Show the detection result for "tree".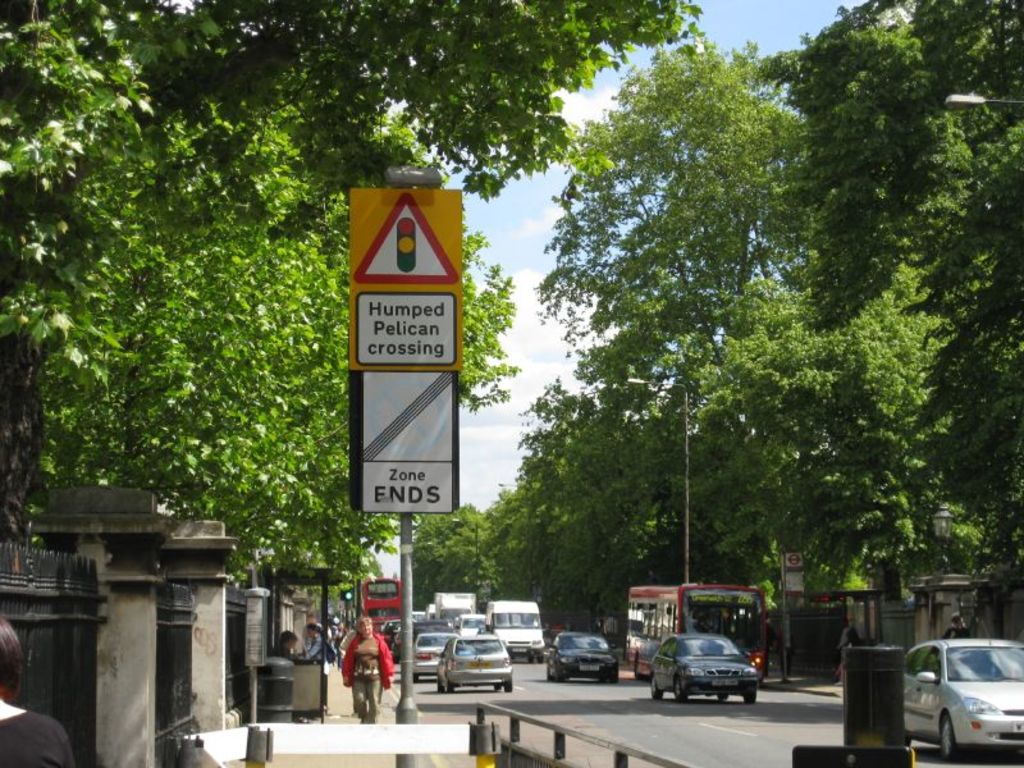
<box>668,0,1010,622</box>.
